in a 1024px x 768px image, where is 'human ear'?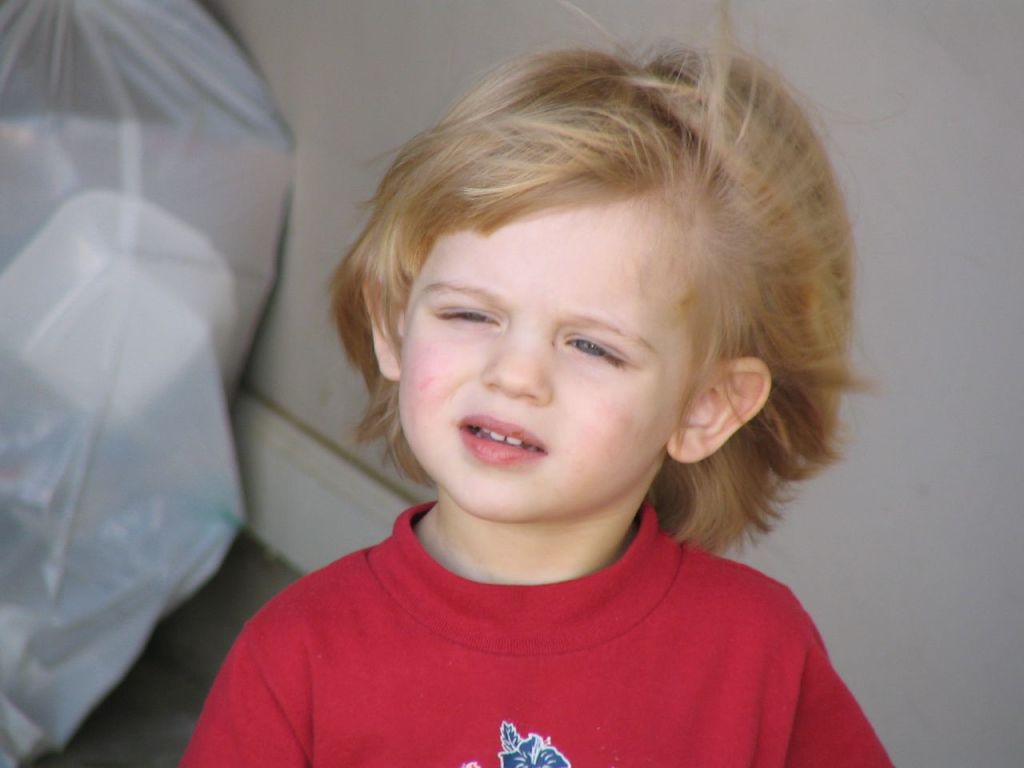
(365,267,407,381).
